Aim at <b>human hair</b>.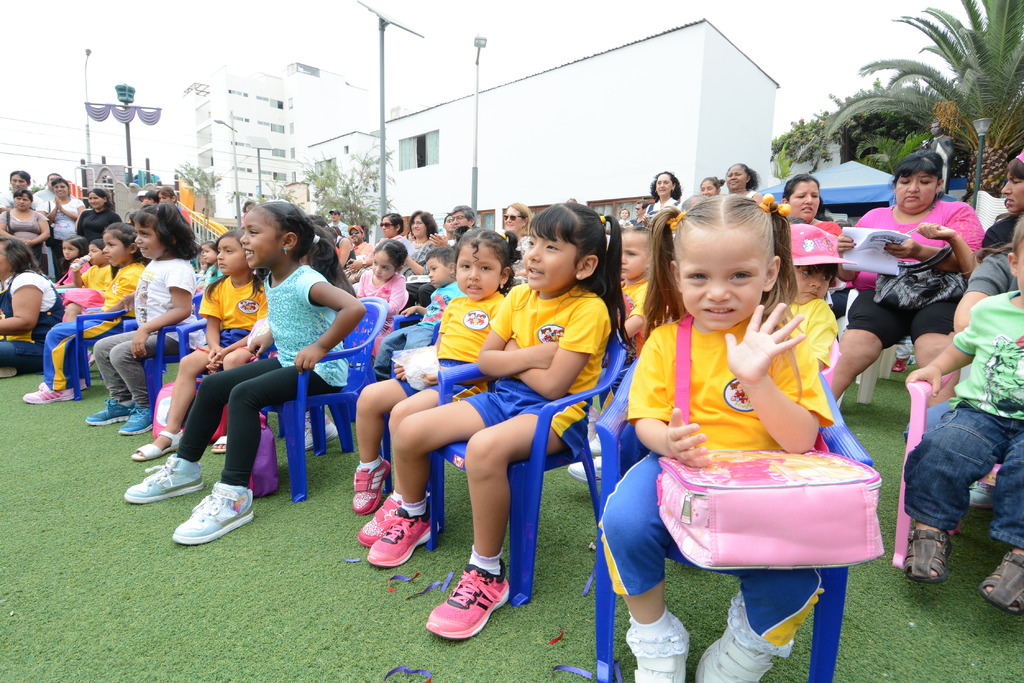
Aimed at pyautogui.locateOnScreen(104, 220, 130, 246).
